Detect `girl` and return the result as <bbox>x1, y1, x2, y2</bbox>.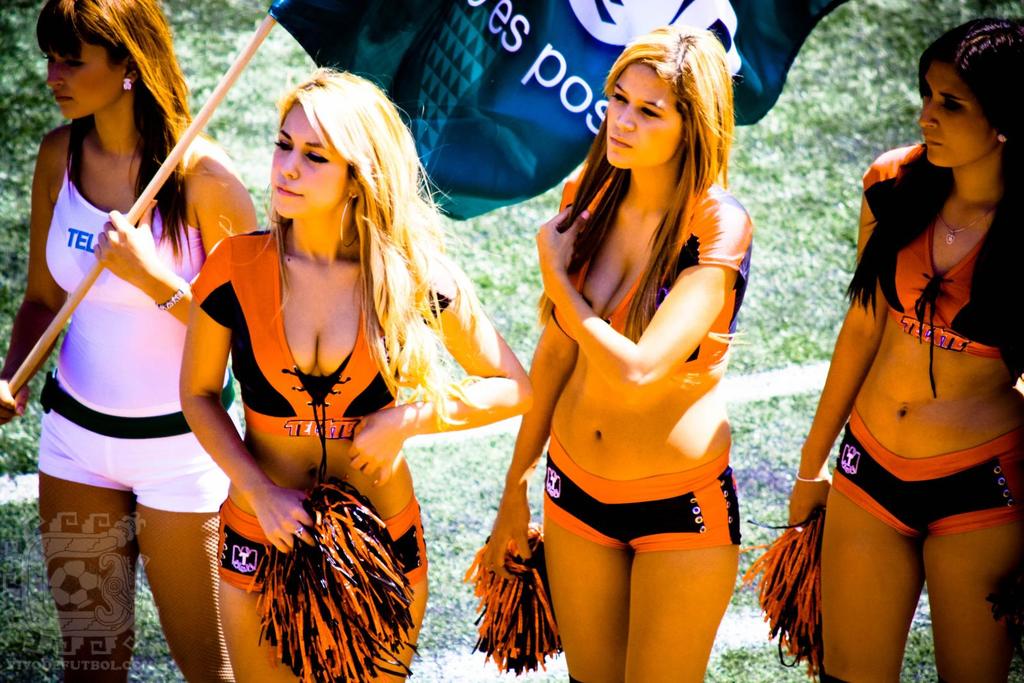
<bbox>785, 19, 1023, 682</bbox>.
